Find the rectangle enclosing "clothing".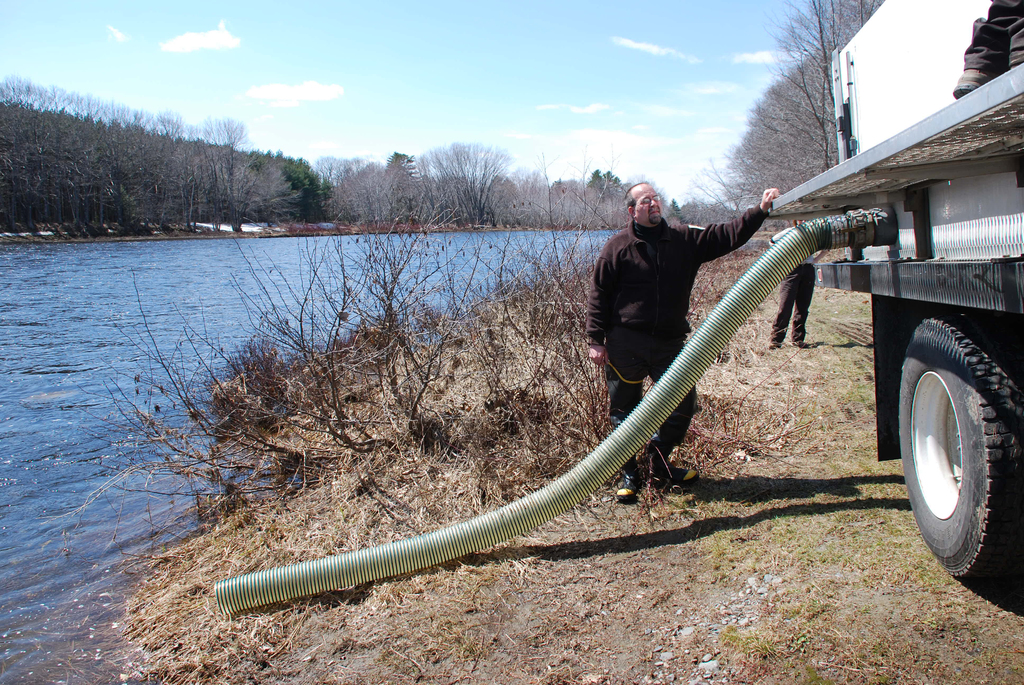
locate(765, 255, 819, 341).
